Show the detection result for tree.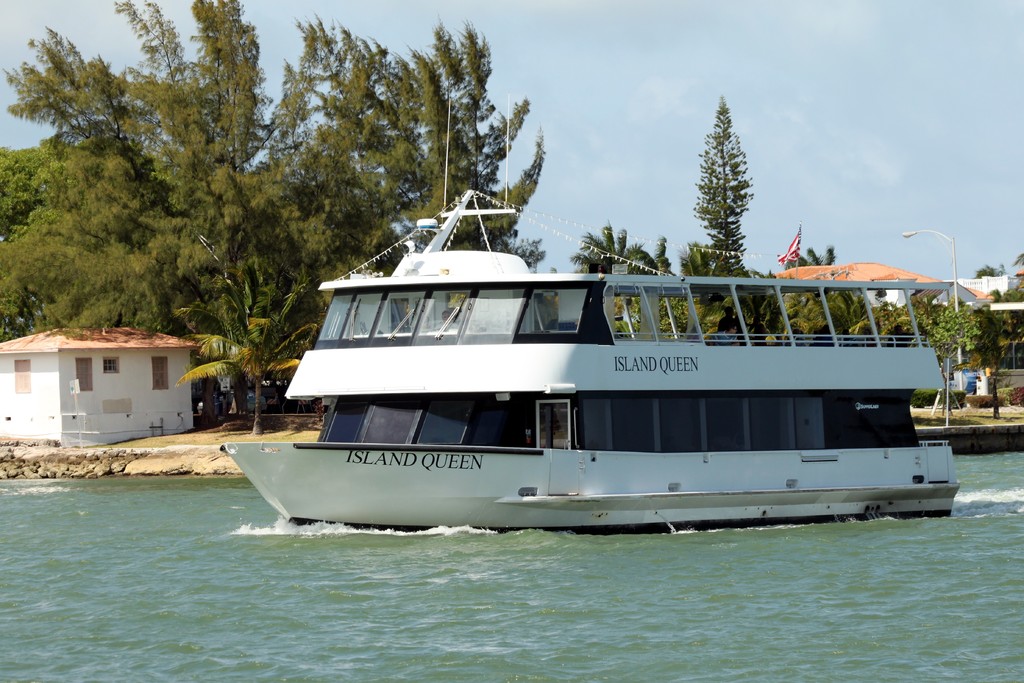
569 208 653 331.
